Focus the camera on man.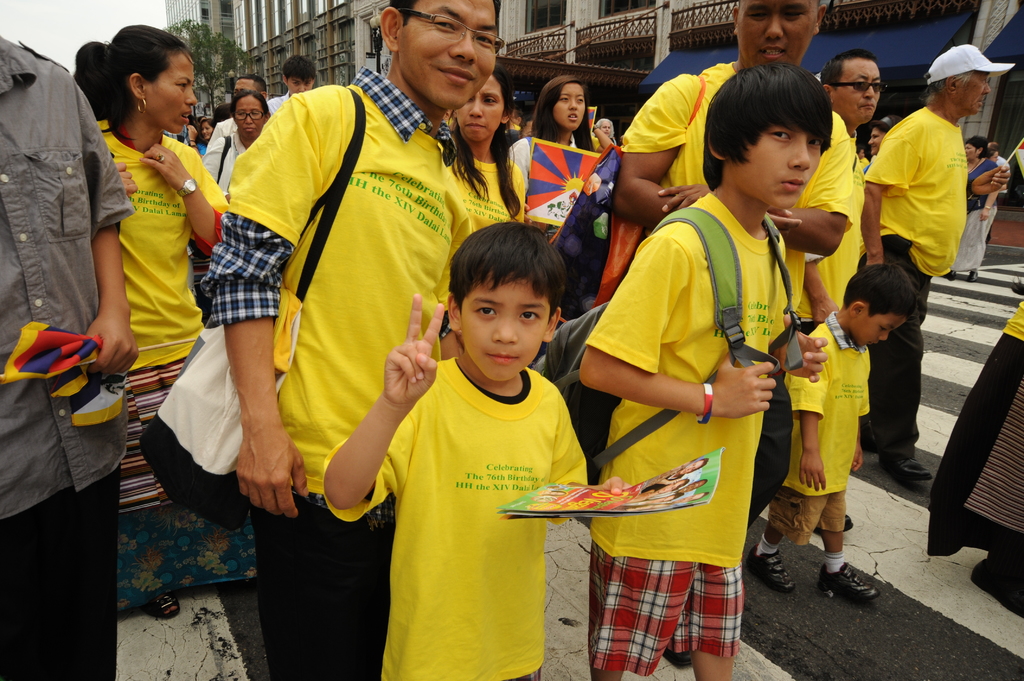
Focus region: box=[851, 43, 984, 481].
